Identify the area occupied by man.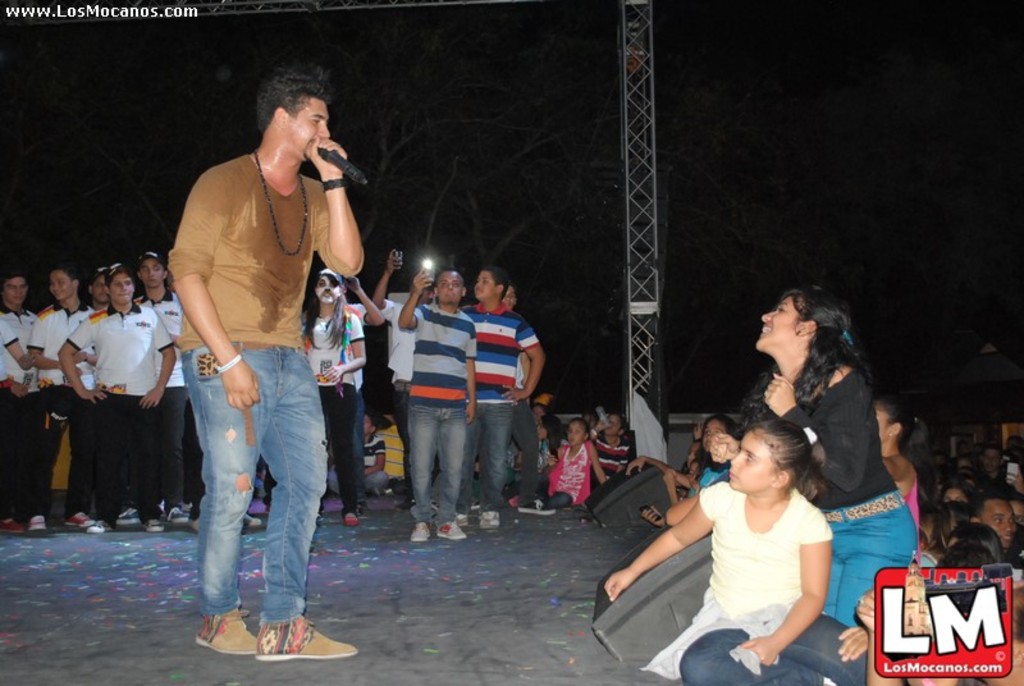
Area: x1=460 y1=264 x2=544 y2=531.
